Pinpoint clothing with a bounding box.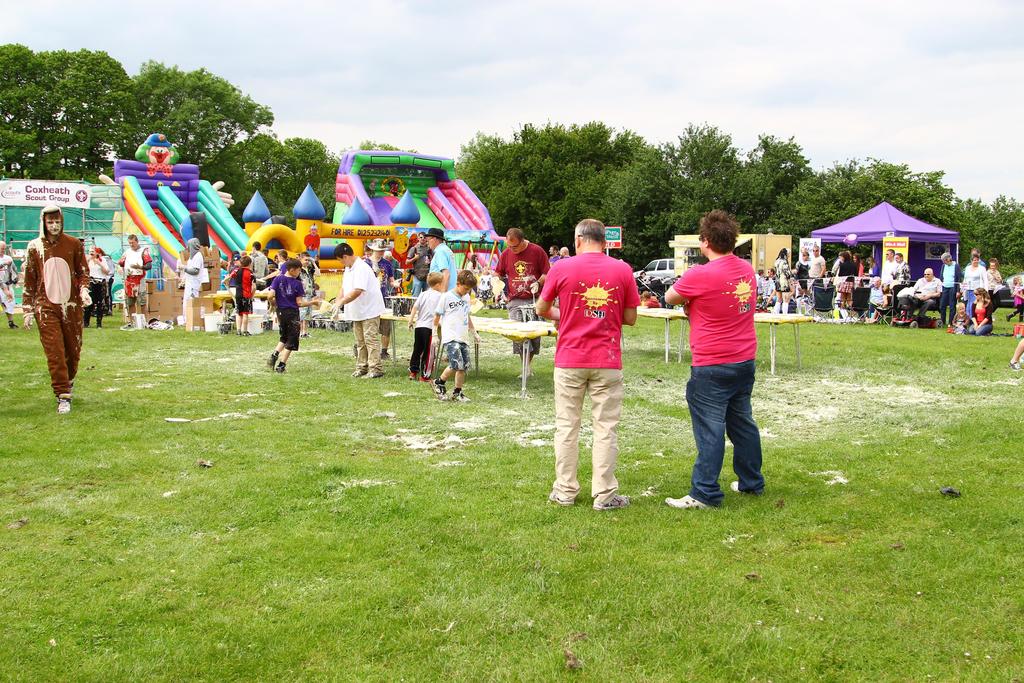
BBox(1012, 291, 1023, 319).
